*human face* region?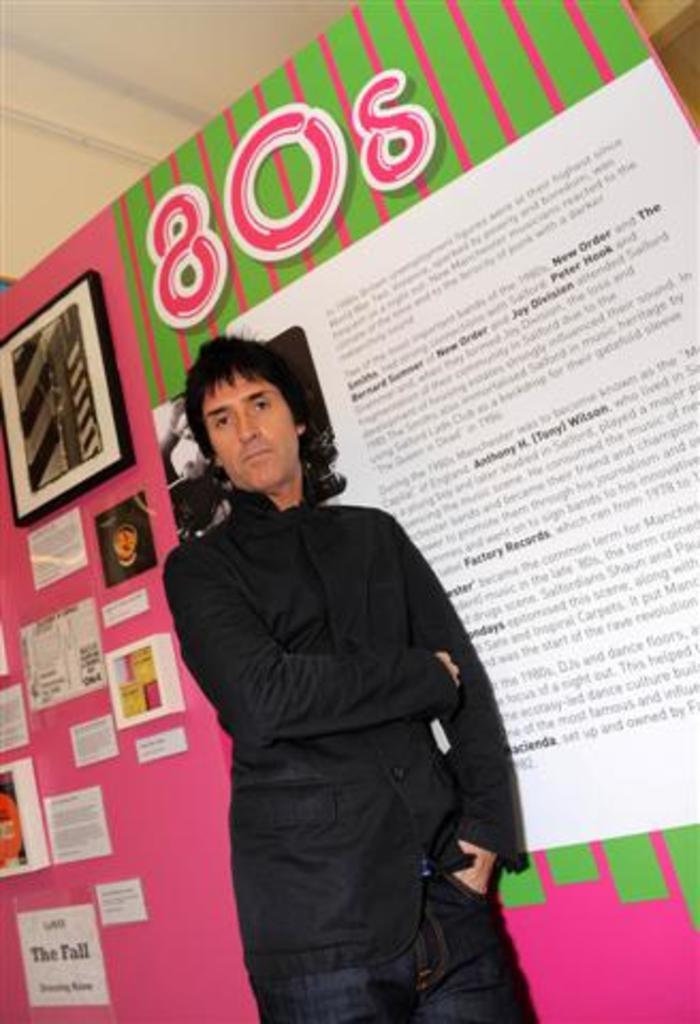
box=[203, 371, 299, 489]
